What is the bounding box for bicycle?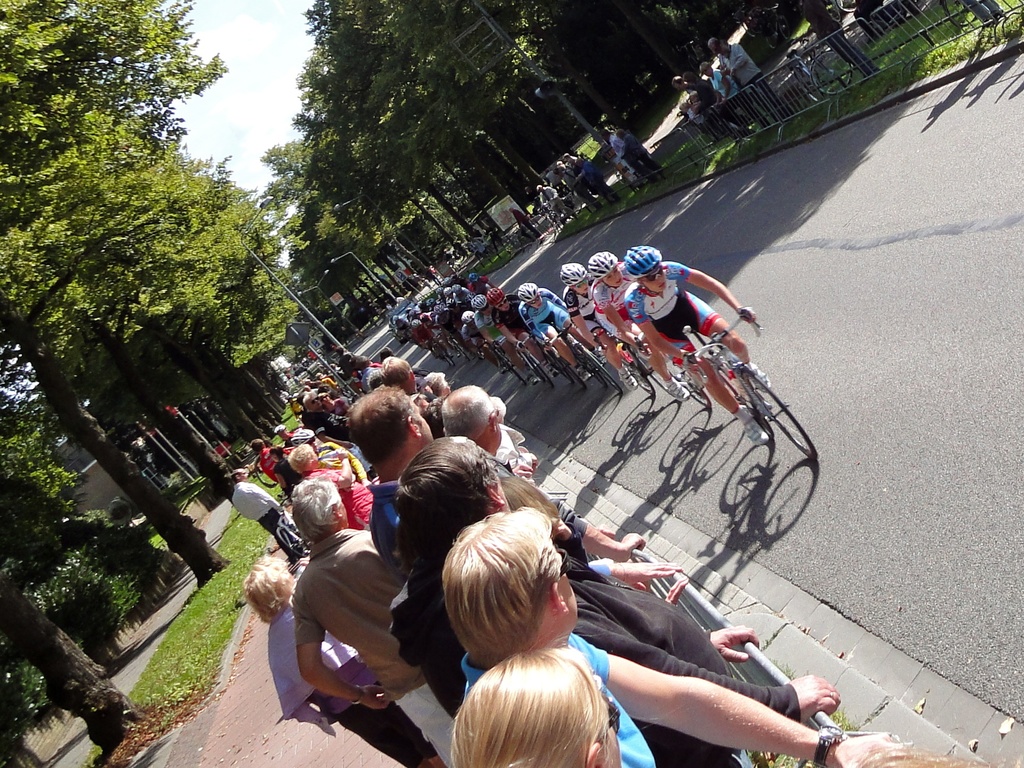
x1=628 y1=329 x2=712 y2=415.
